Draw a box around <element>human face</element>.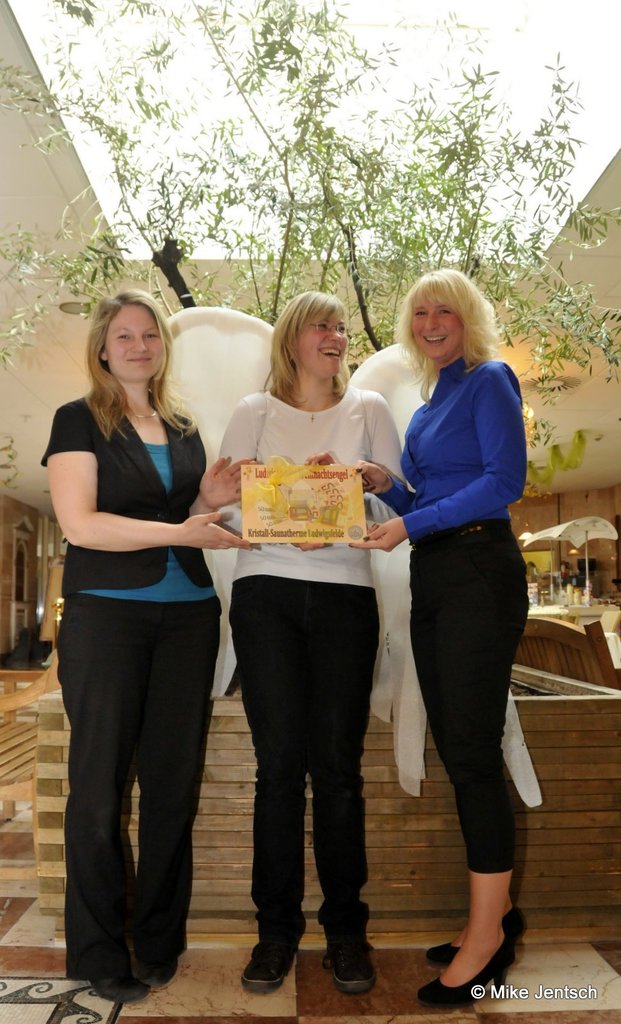
<region>103, 300, 164, 384</region>.
